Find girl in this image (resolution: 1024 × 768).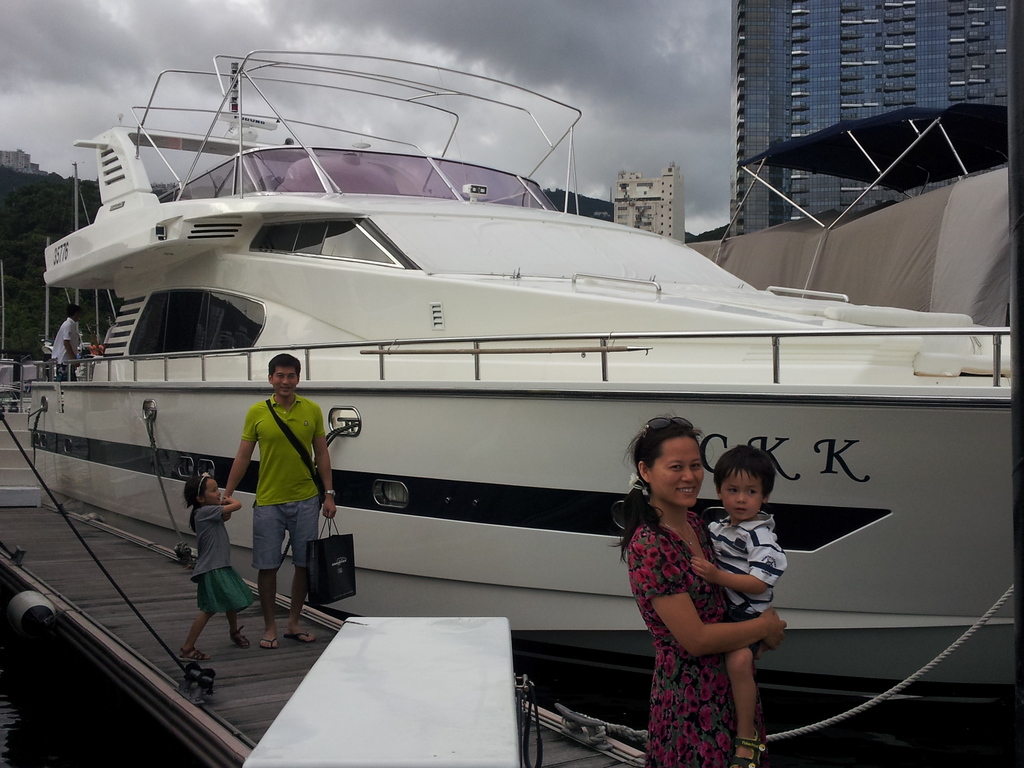
select_region(626, 413, 781, 767).
